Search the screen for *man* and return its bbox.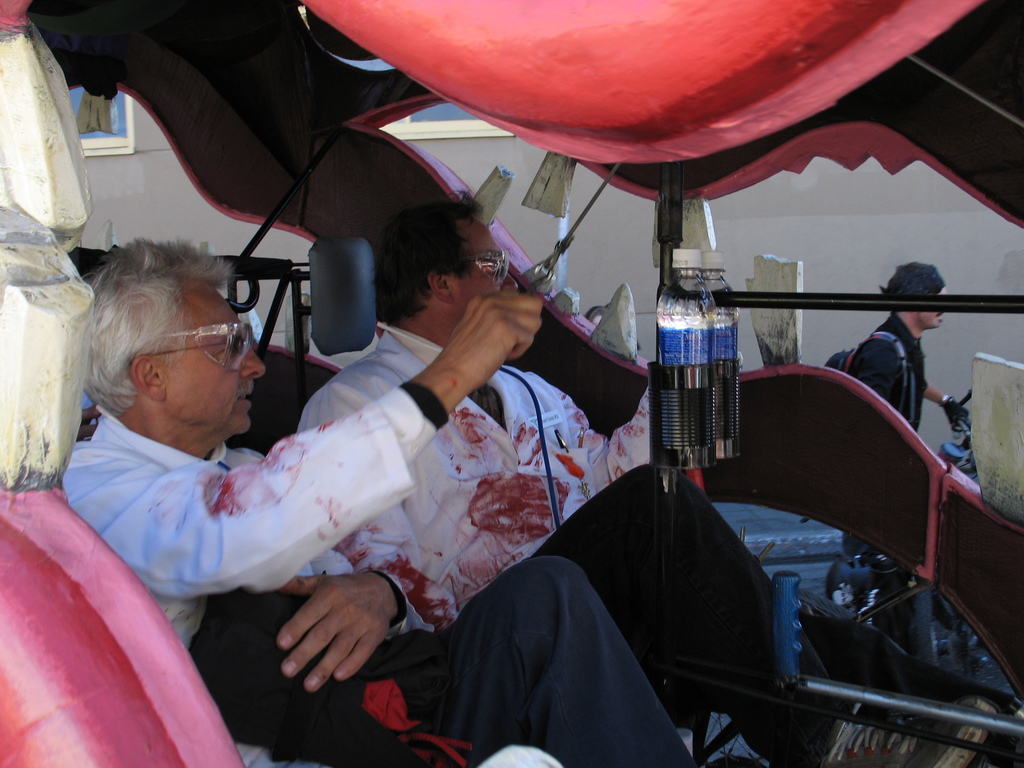
Found: <box>268,207,820,753</box>.
